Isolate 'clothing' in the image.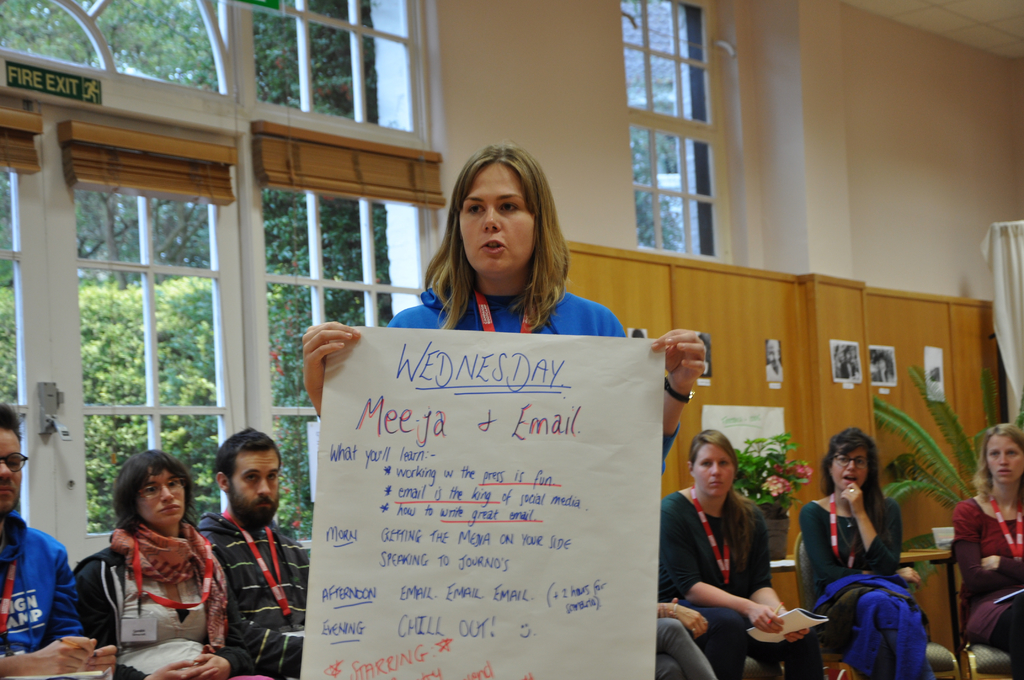
Isolated region: region(0, 503, 86, 679).
